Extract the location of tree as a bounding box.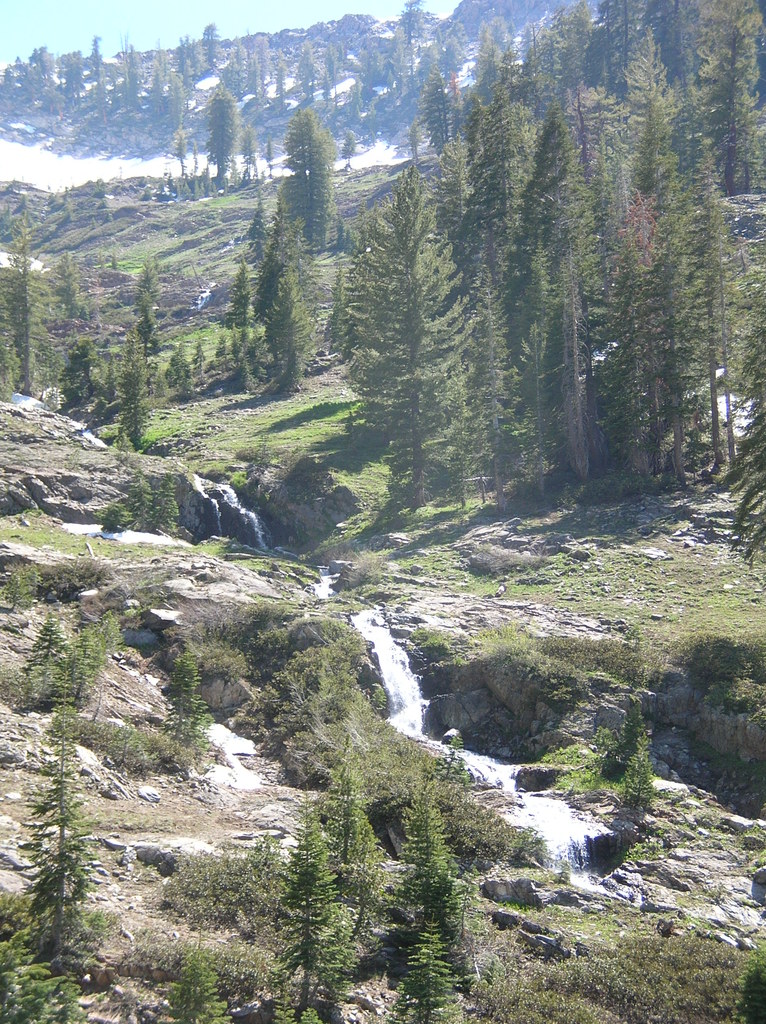
x1=24 y1=606 x2=115 y2=980.
